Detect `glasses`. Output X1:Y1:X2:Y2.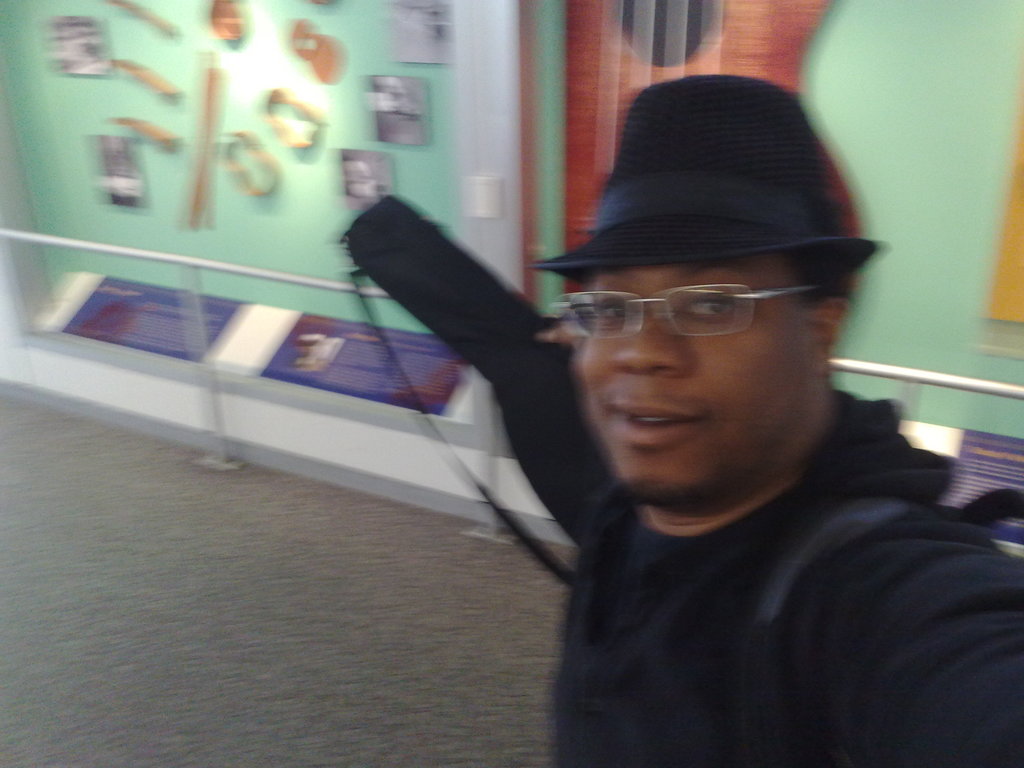
552:280:826:339.
